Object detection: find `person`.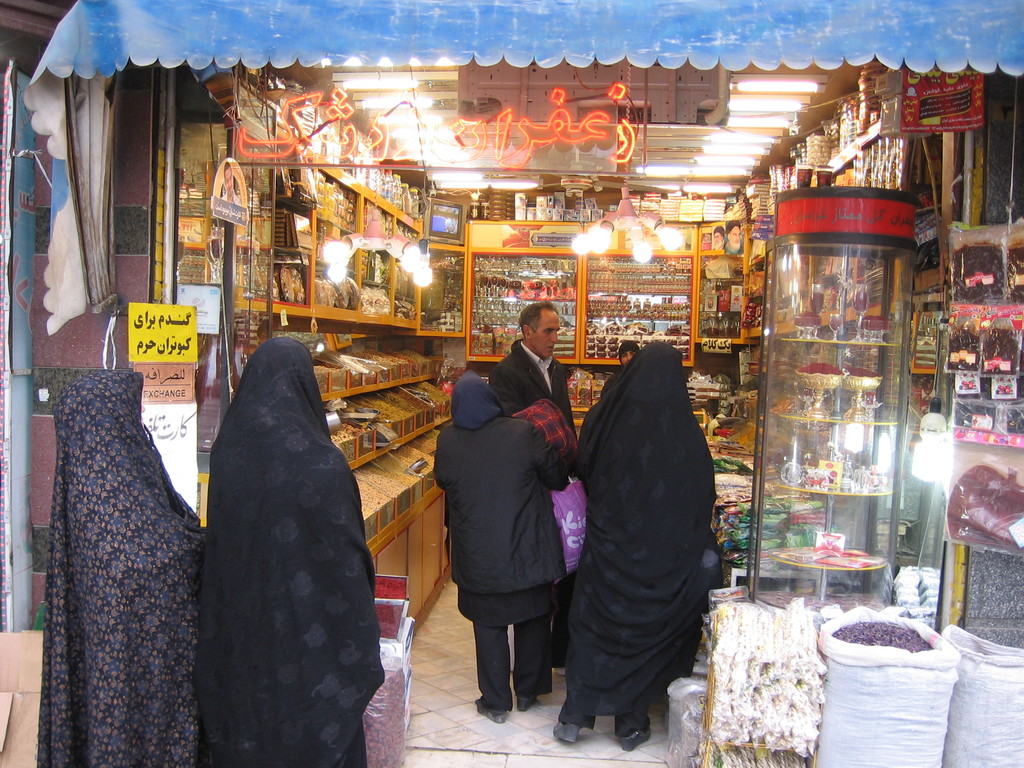
436:374:575:717.
